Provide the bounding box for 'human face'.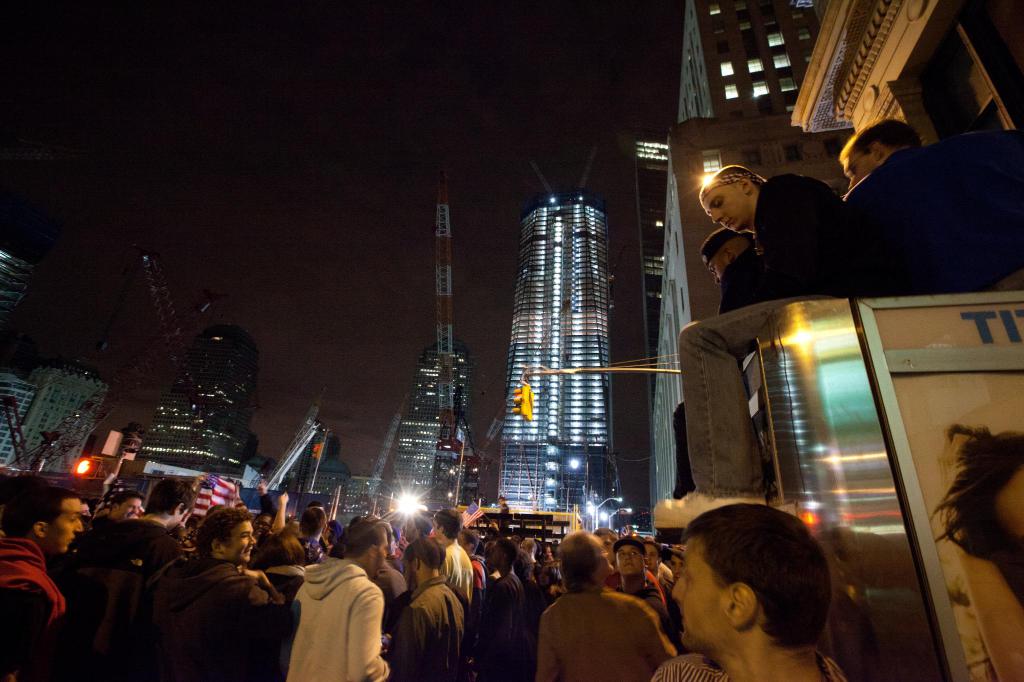
(705,249,735,284).
